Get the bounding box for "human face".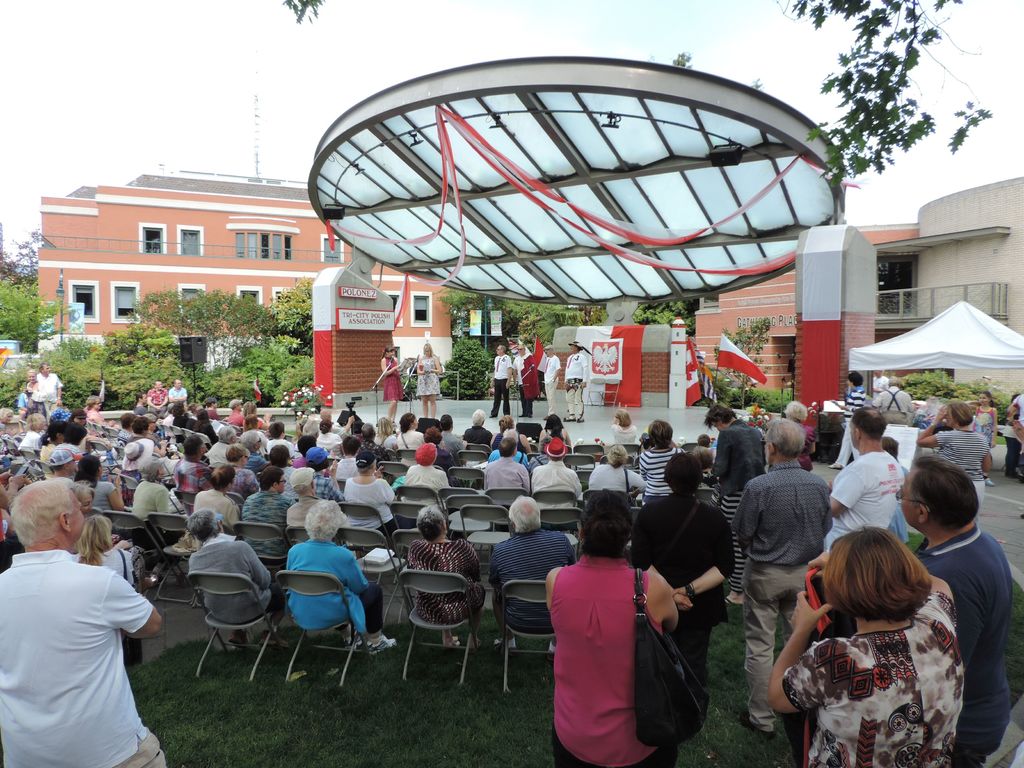
x1=68, y1=490, x2=86, y2=540.
